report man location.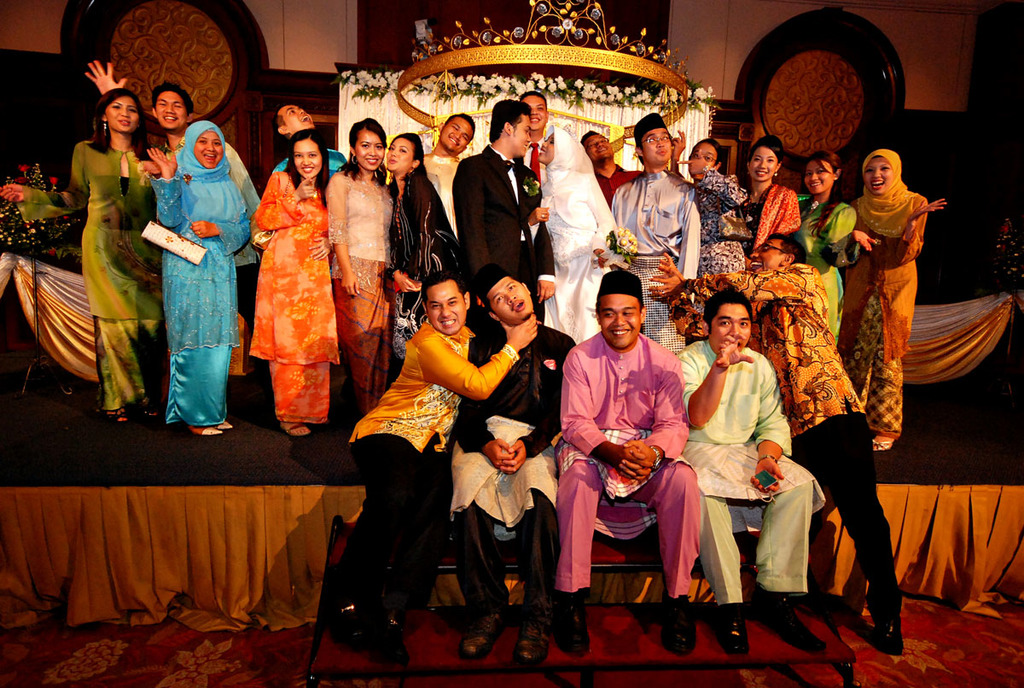
Report: (x1=577, y1=129, x2=649, y2=212).
